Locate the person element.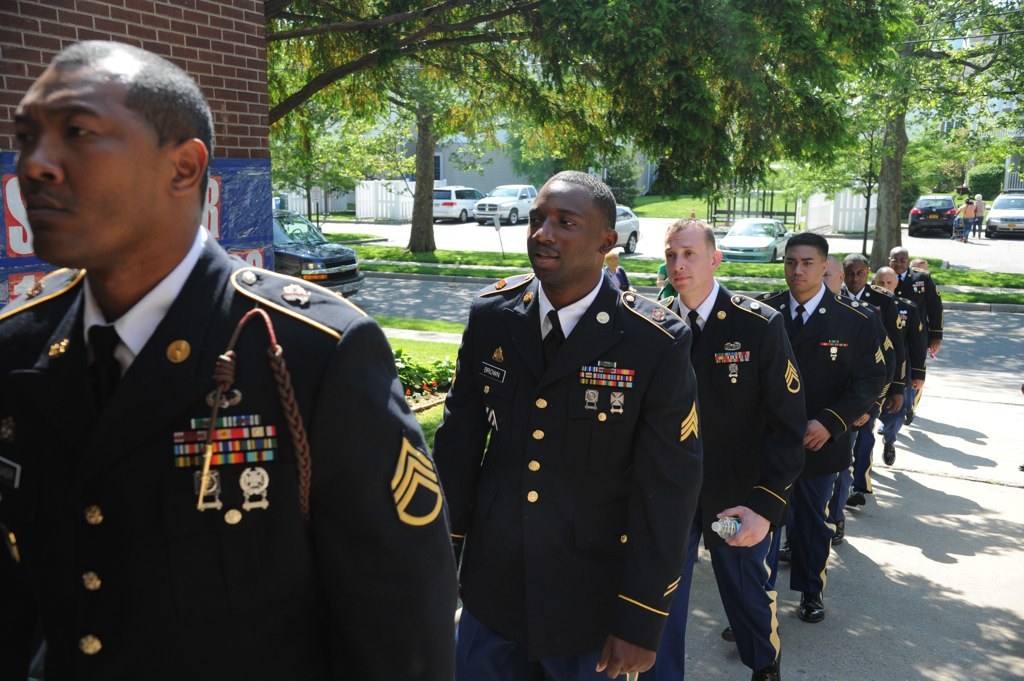
Element bbox: pyautogui.locateOnScreen(0, 37, 462, 680).
